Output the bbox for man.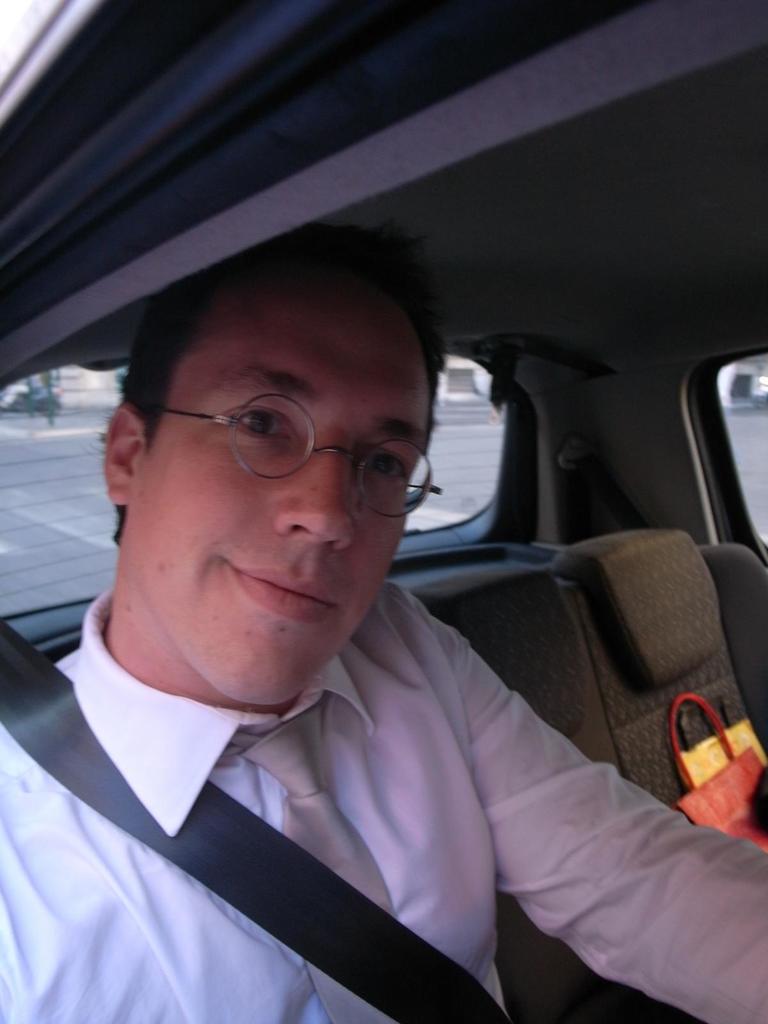
0 191 708 1021.
